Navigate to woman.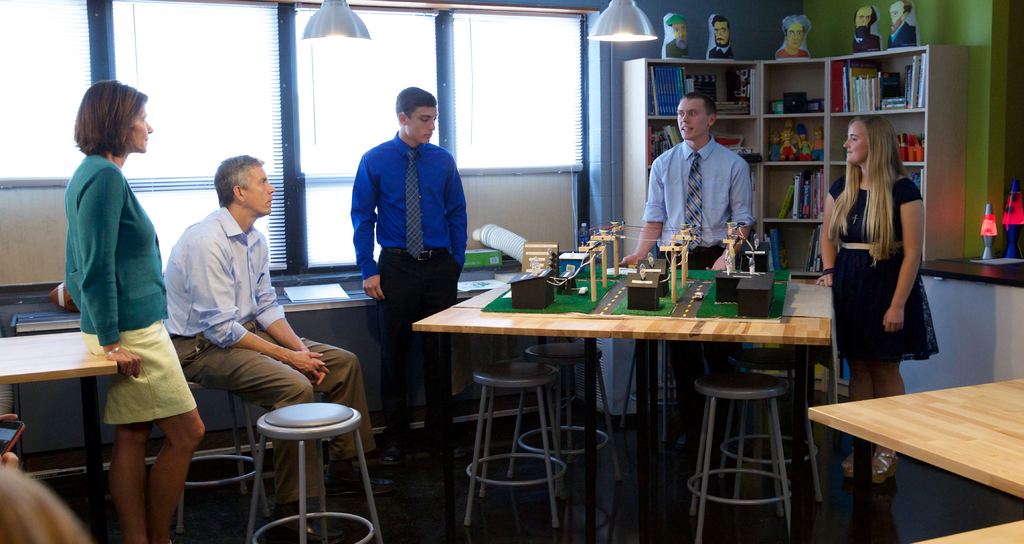
Navigation target: detection(815, 112, 943, 484).
